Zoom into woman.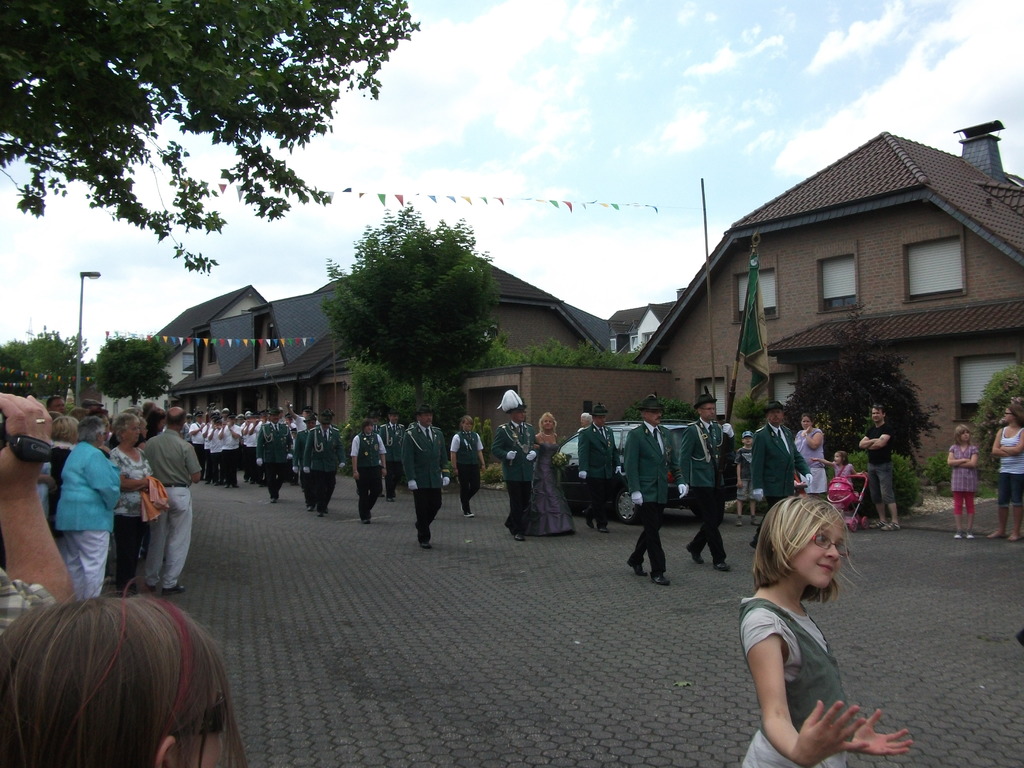
Zoom target: box(451, 417, 486, 520).
